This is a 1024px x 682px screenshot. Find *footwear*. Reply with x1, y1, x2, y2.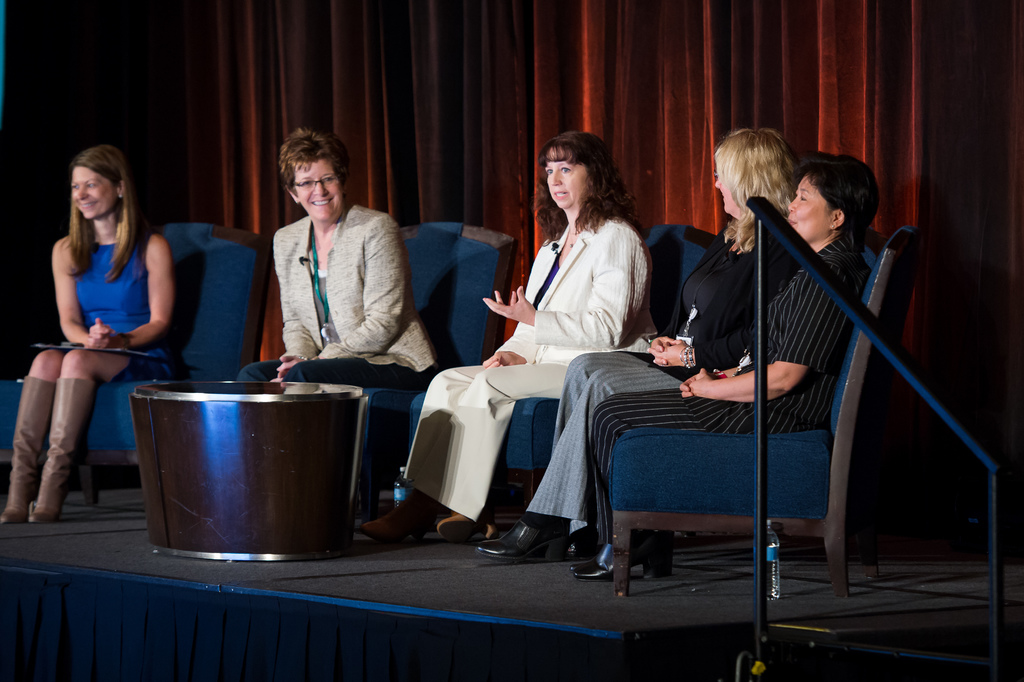
27, 377, 93, 525.
